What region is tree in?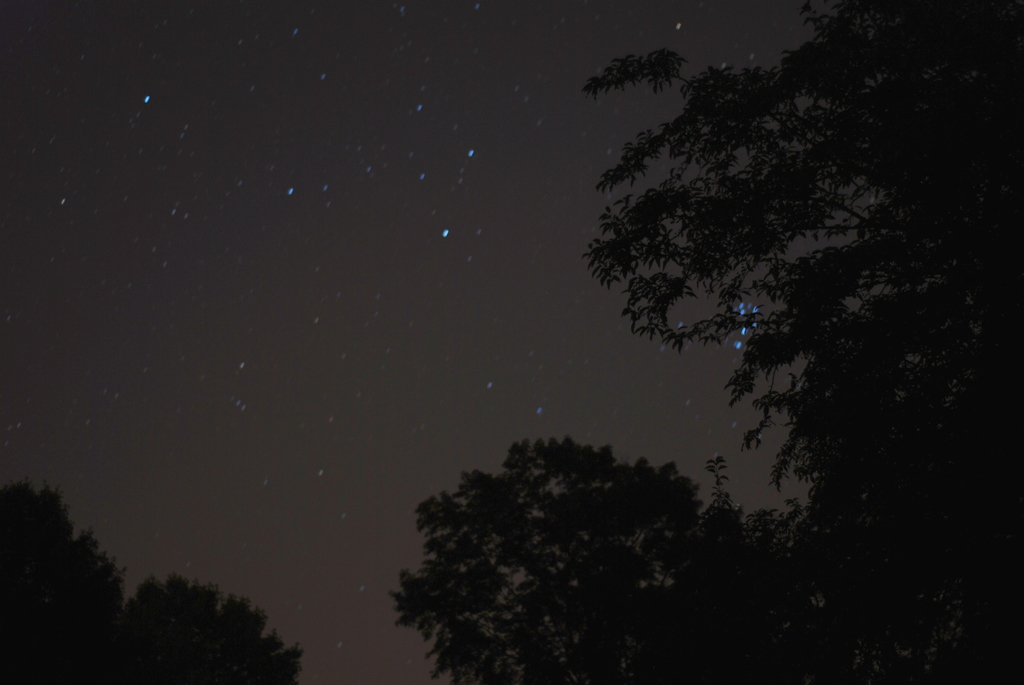
box=[577, 1, 1023, 682].
